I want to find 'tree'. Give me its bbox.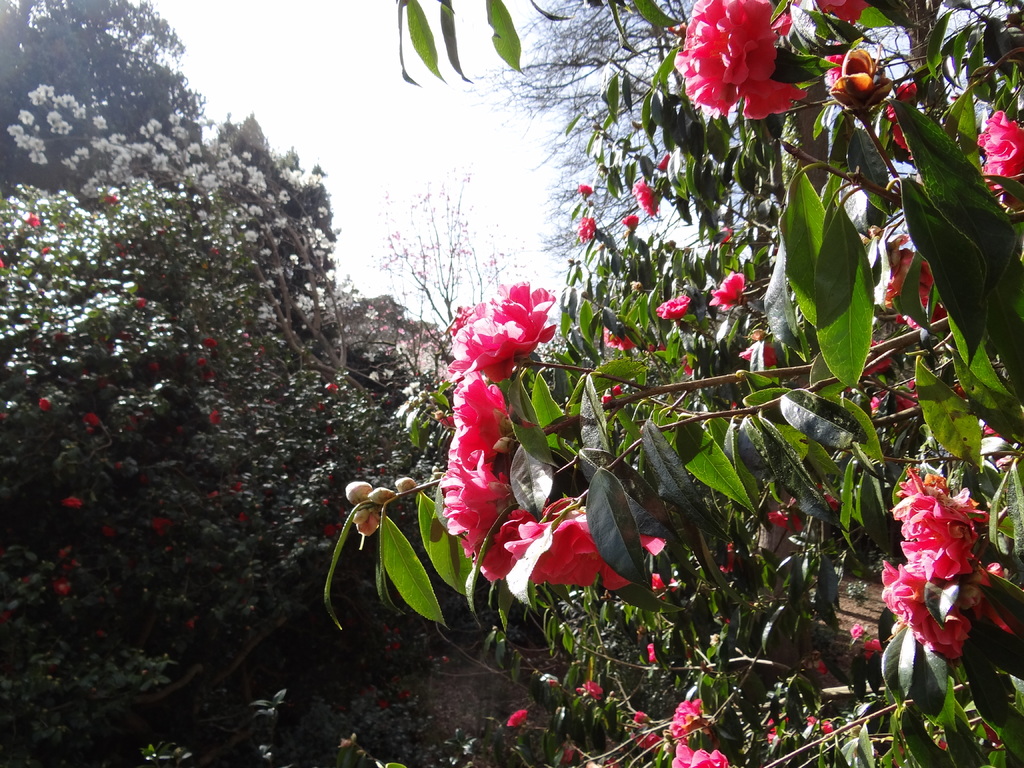
[left=228, top=0, right=1021, bottom=735].
